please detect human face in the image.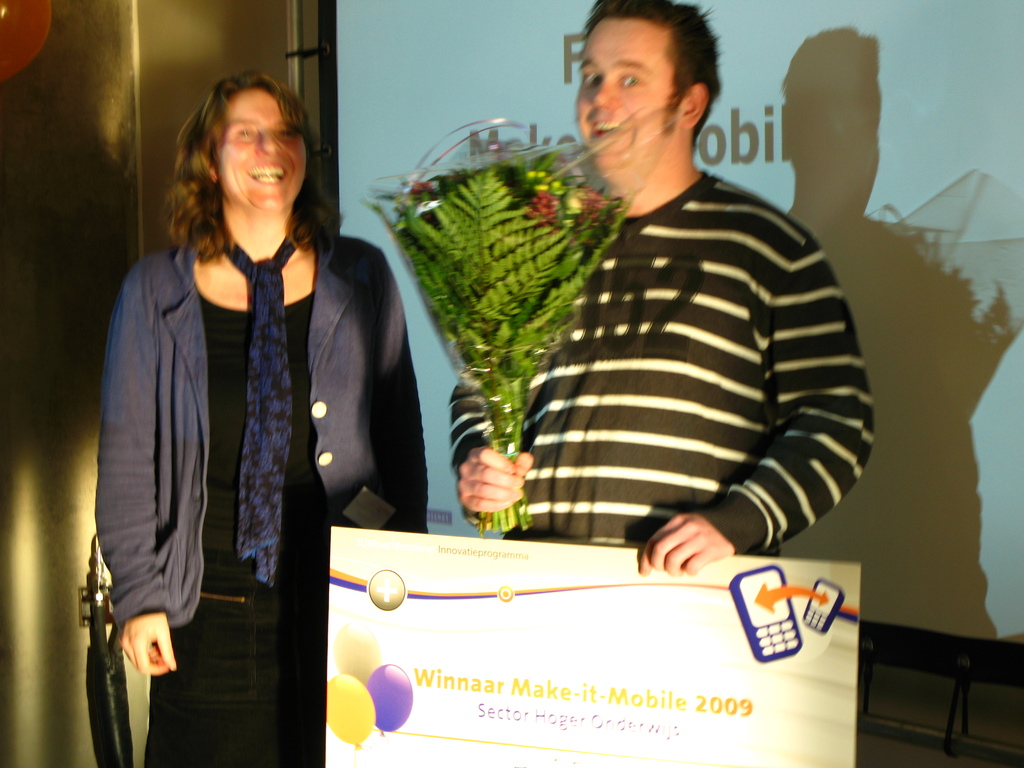
(214, 84, 308, 213).
